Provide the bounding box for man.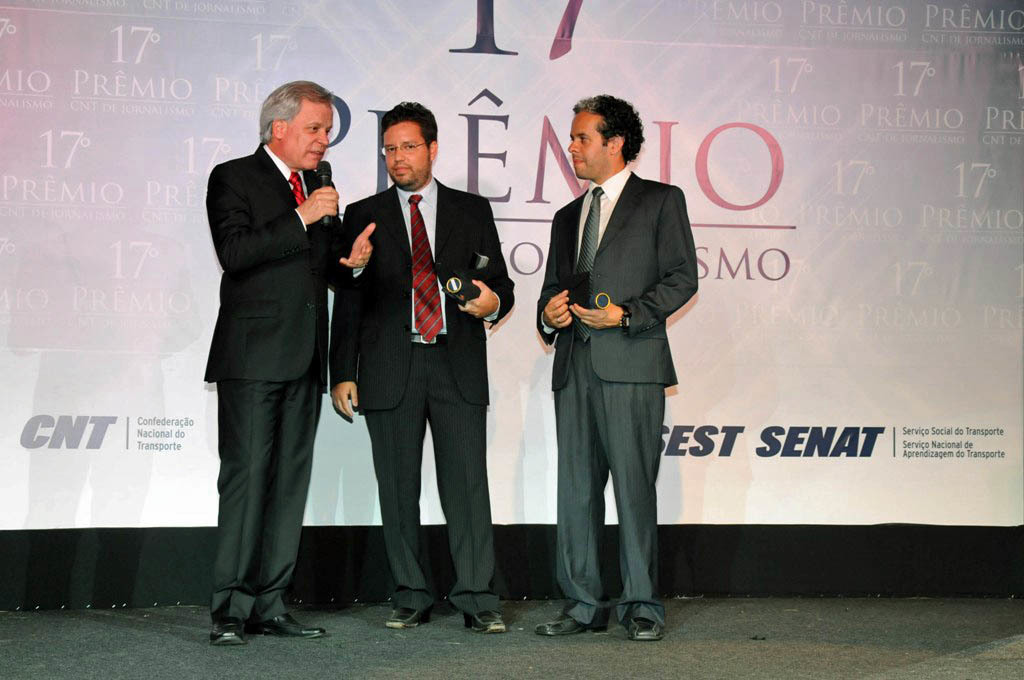
[x1=329, y1=99, x2=514, y2=632].
